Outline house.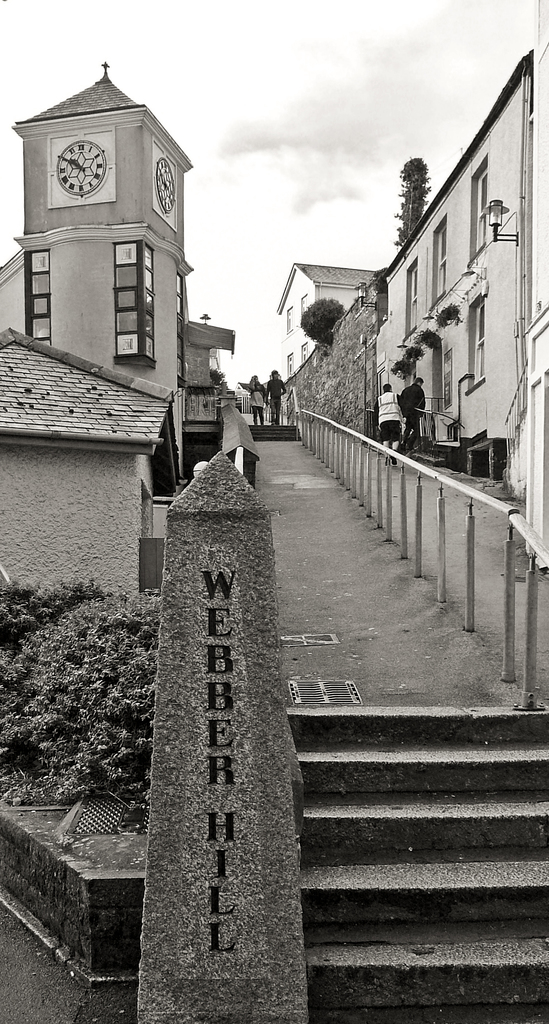
Outline: 344/54/537/499.
